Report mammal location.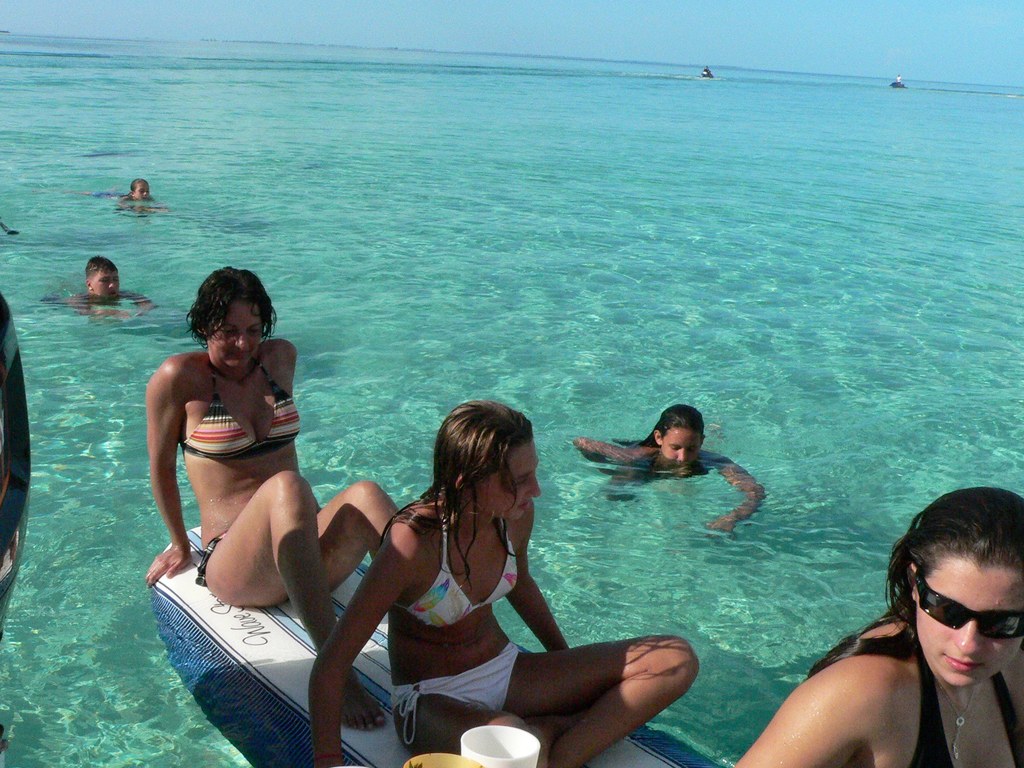
Report: [left=572, top=401, right=764, bottom=534].
